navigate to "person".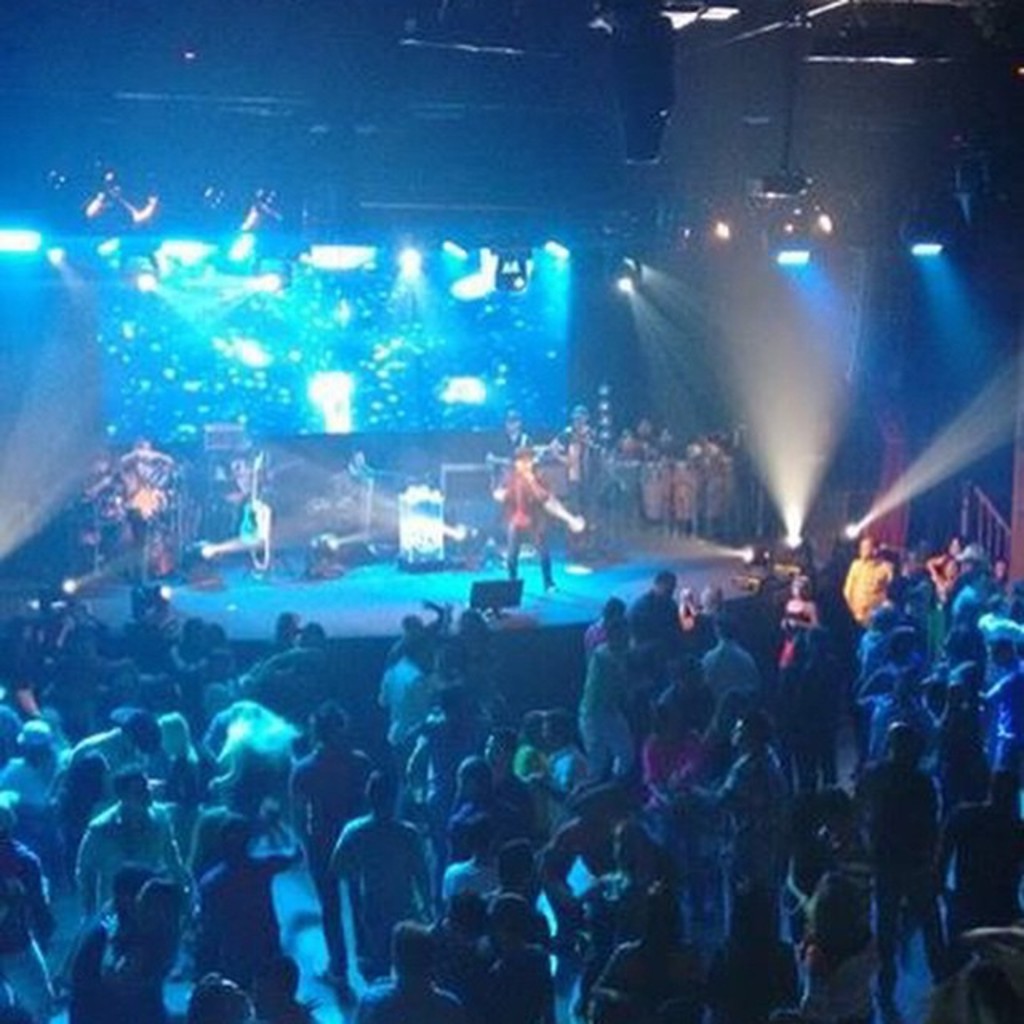
Navigation target: region(328, 768, 434, 976).
